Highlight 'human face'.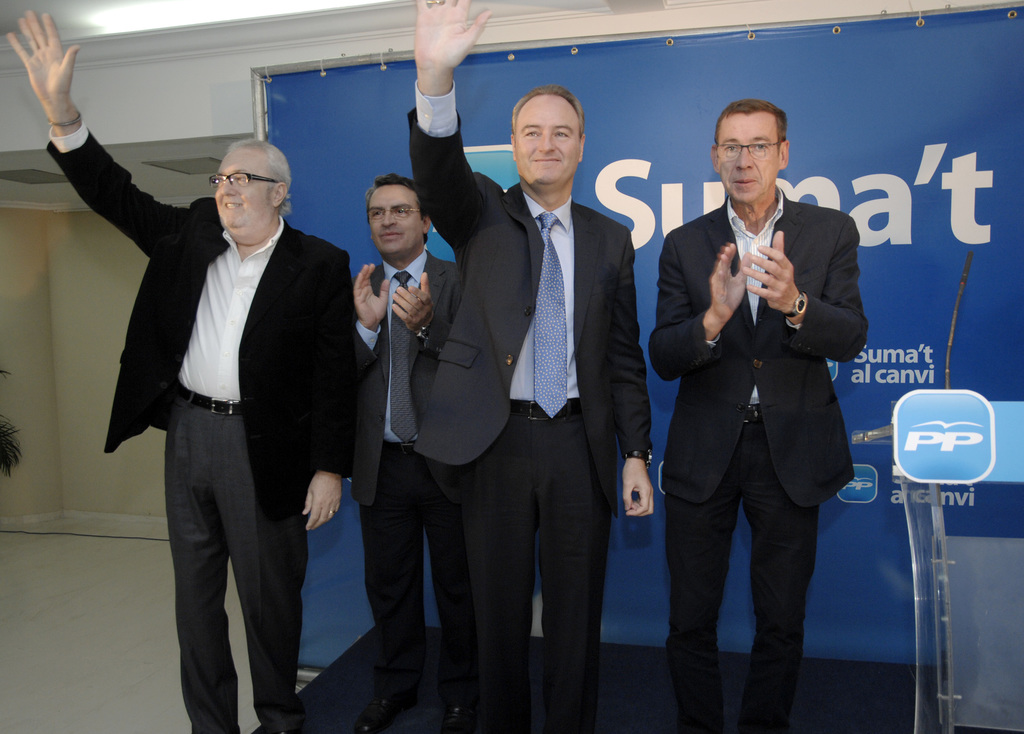
Highlighted region: (368,186,429,251).
